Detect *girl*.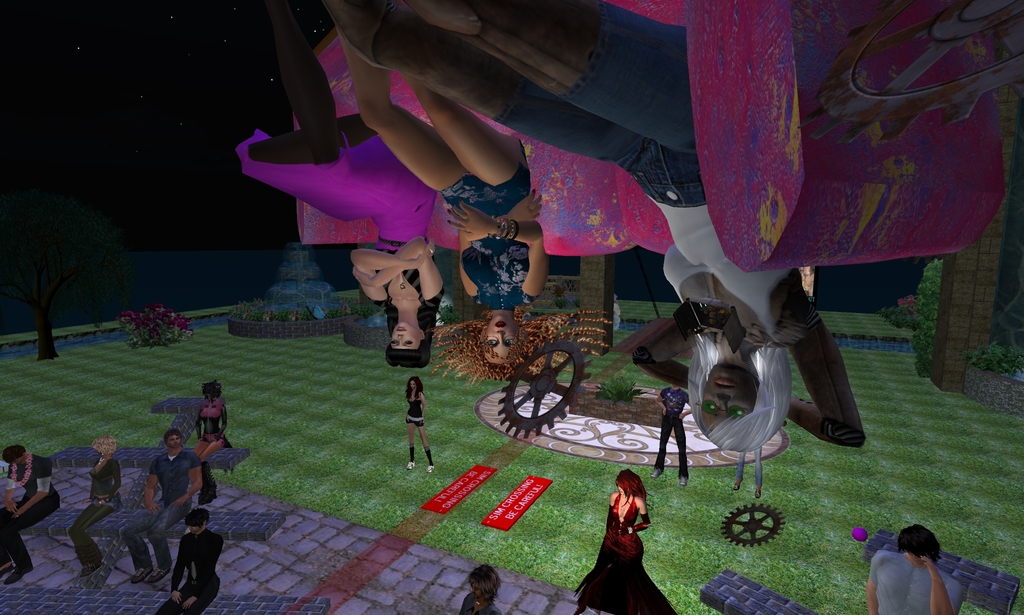
Detected at bbox(69, 427, 125, 577).
